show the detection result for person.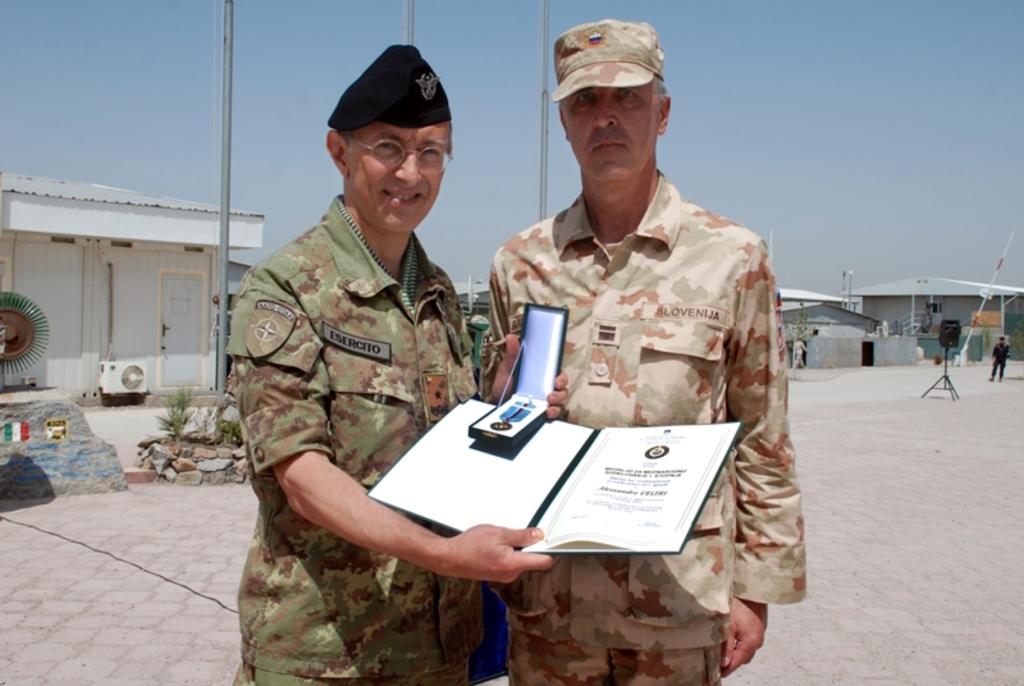
crop(225, 41, 566, 685).
